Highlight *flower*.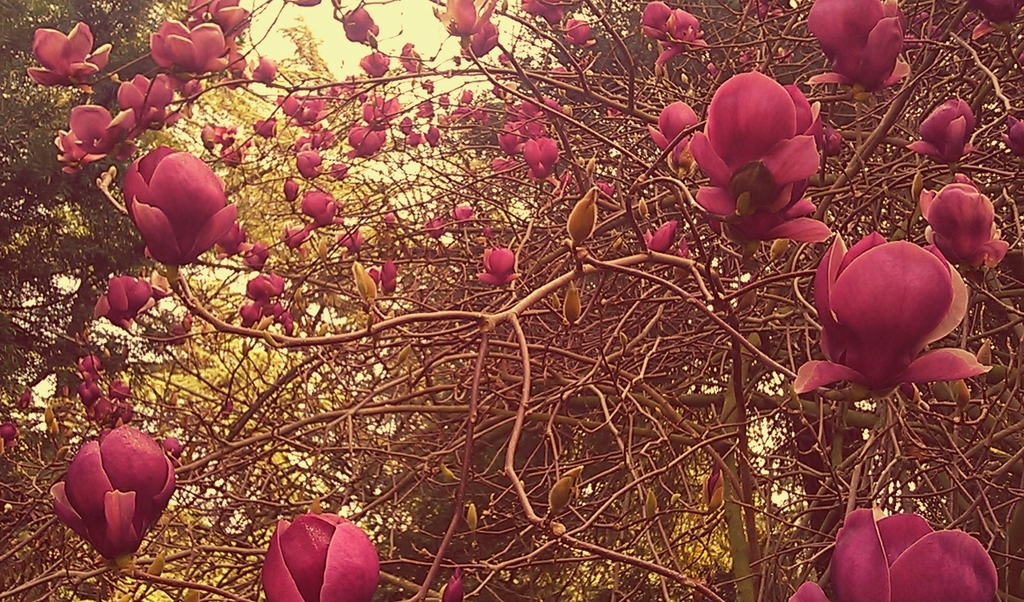
Highlighted region: [x1=522, y1=142, x2=555, y2=183].
